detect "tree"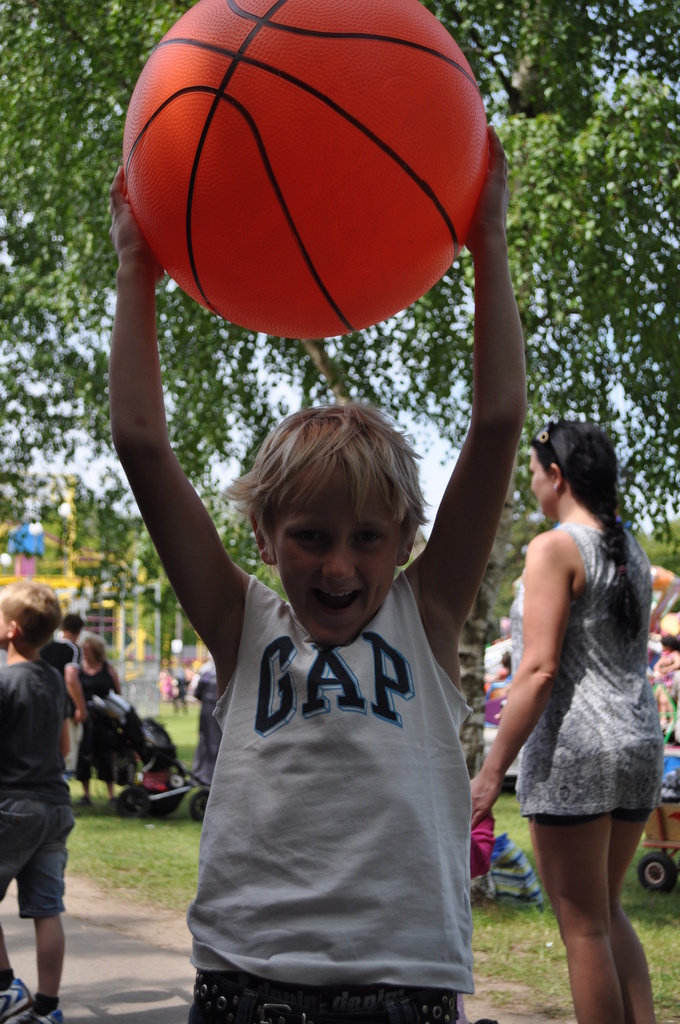
0:0:350:697
